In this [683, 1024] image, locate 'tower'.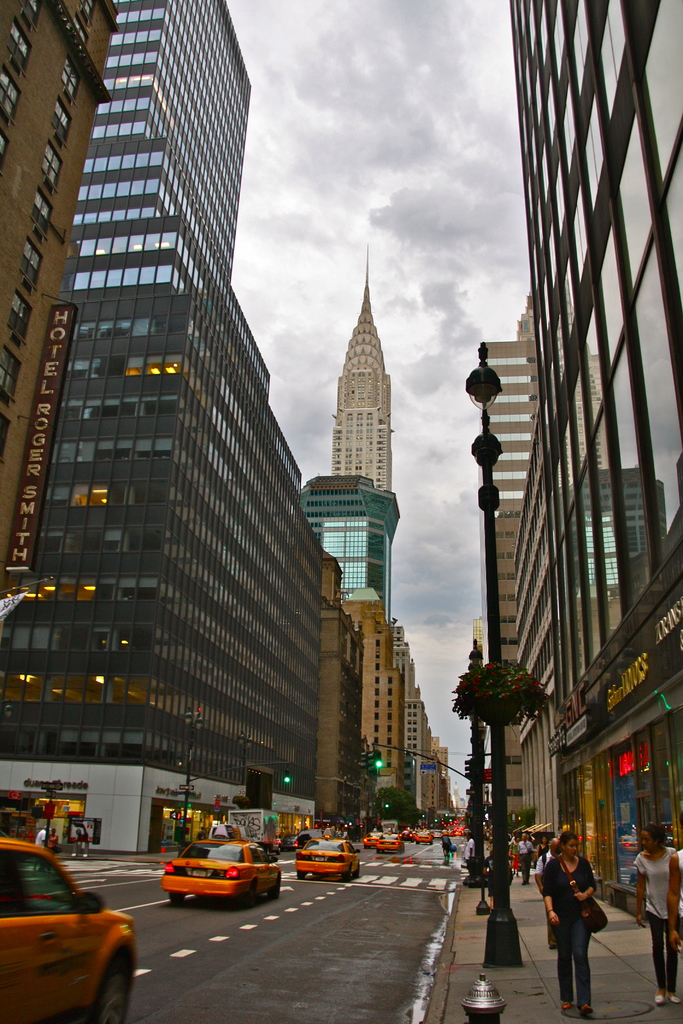
Bounding box: (0,1,122,509).
